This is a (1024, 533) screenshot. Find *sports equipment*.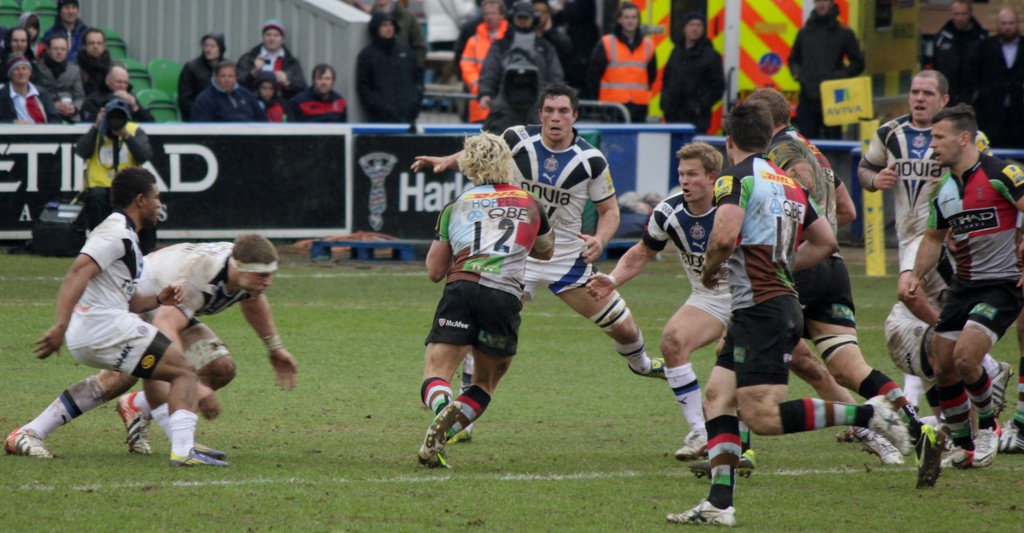
Bounding box: 664,497,738,529.
